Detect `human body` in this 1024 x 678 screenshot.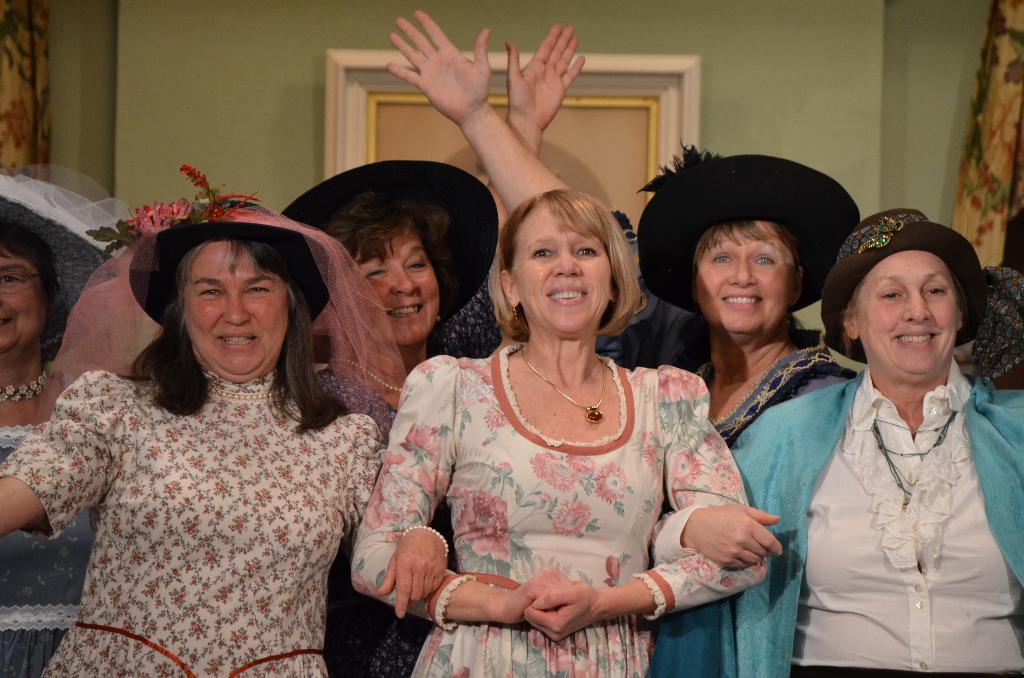
Detection: locate(315, 24, 593, 677).
